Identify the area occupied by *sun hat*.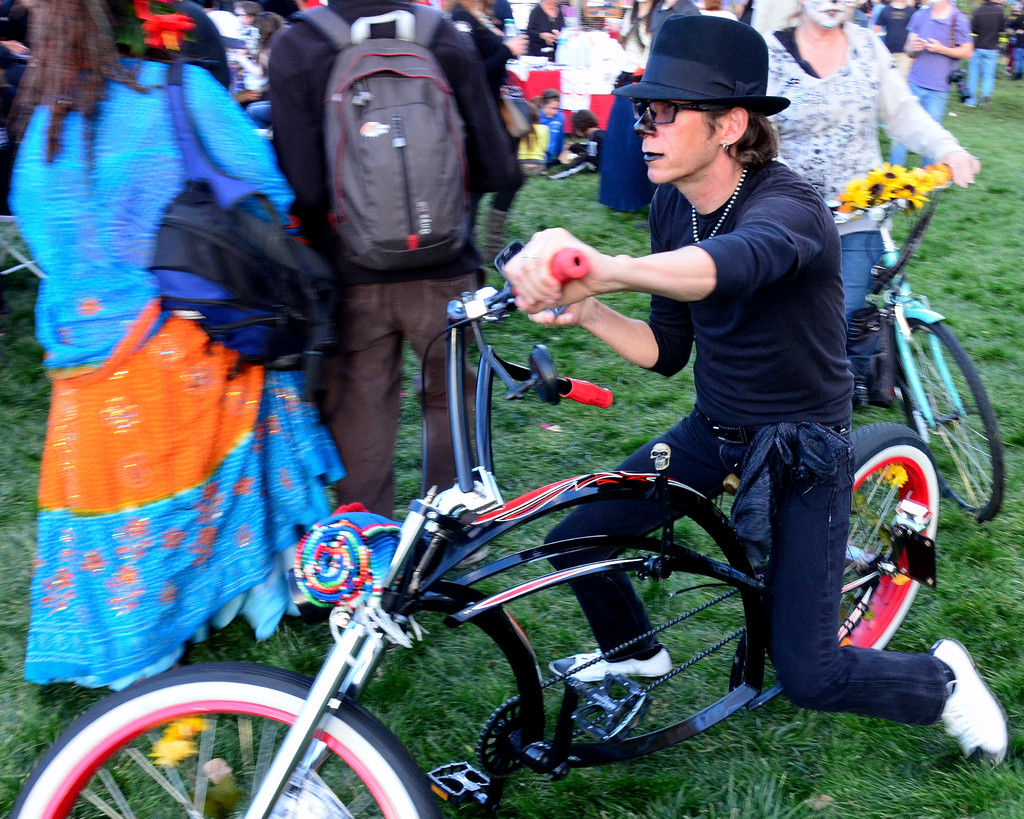
Area: left=205, top=11, right=247, bottom=53.
